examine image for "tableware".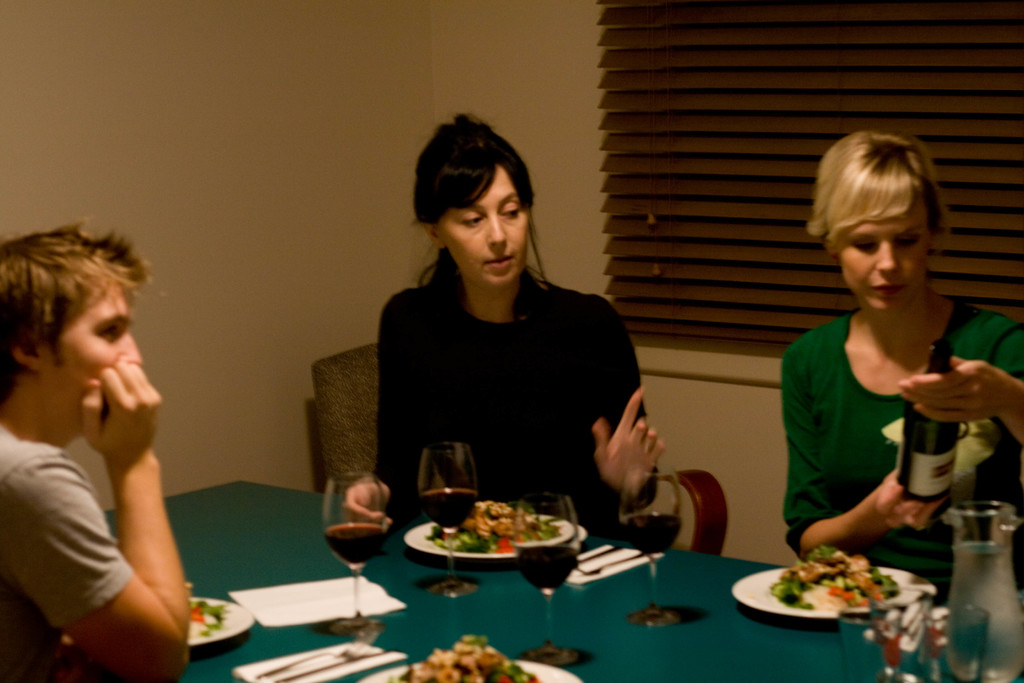
Examination result: crop(837, 605, 904, 682).
